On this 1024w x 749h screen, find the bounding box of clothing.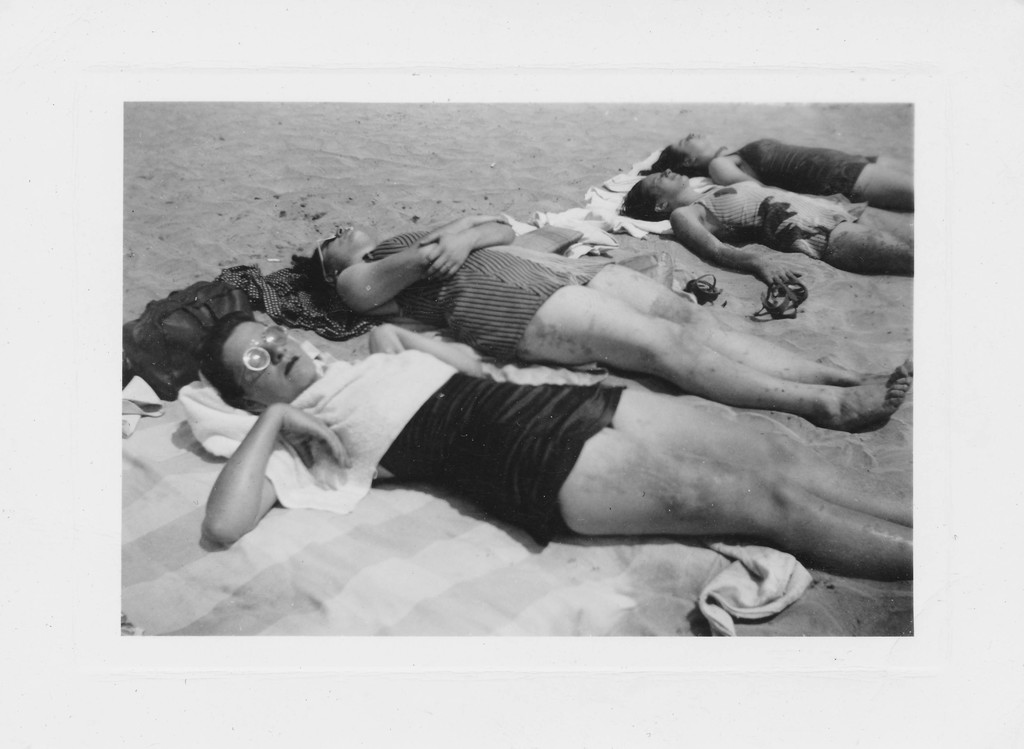
Bounding box: locate(361, 235, 619, 367).
